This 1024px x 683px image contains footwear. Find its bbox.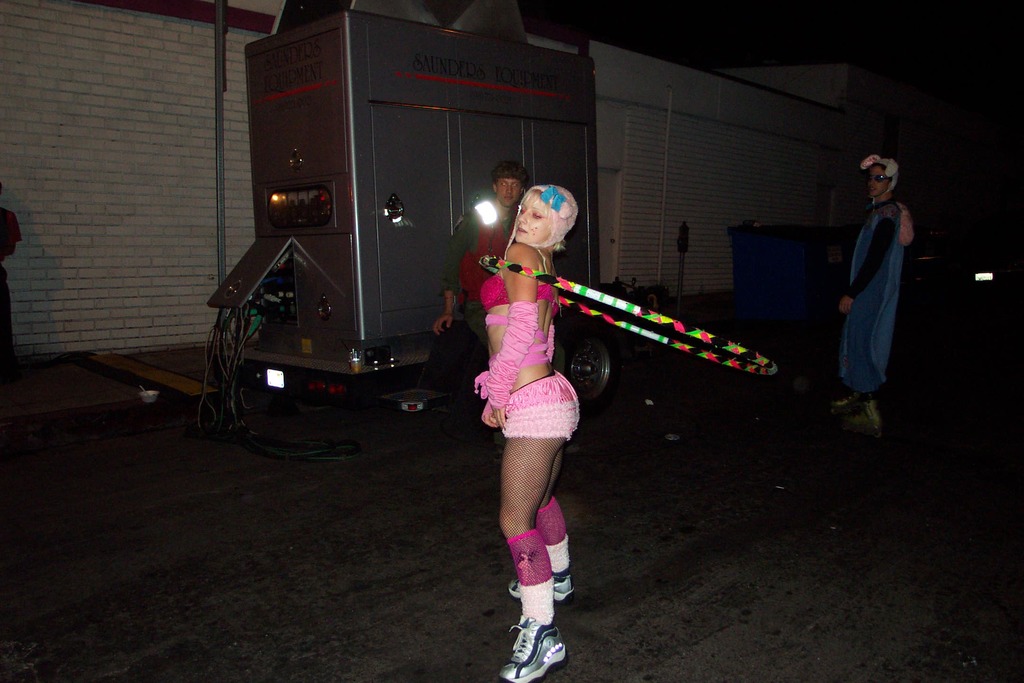
pyautogui.locateOnScreen(508, 570, 574, 604).
